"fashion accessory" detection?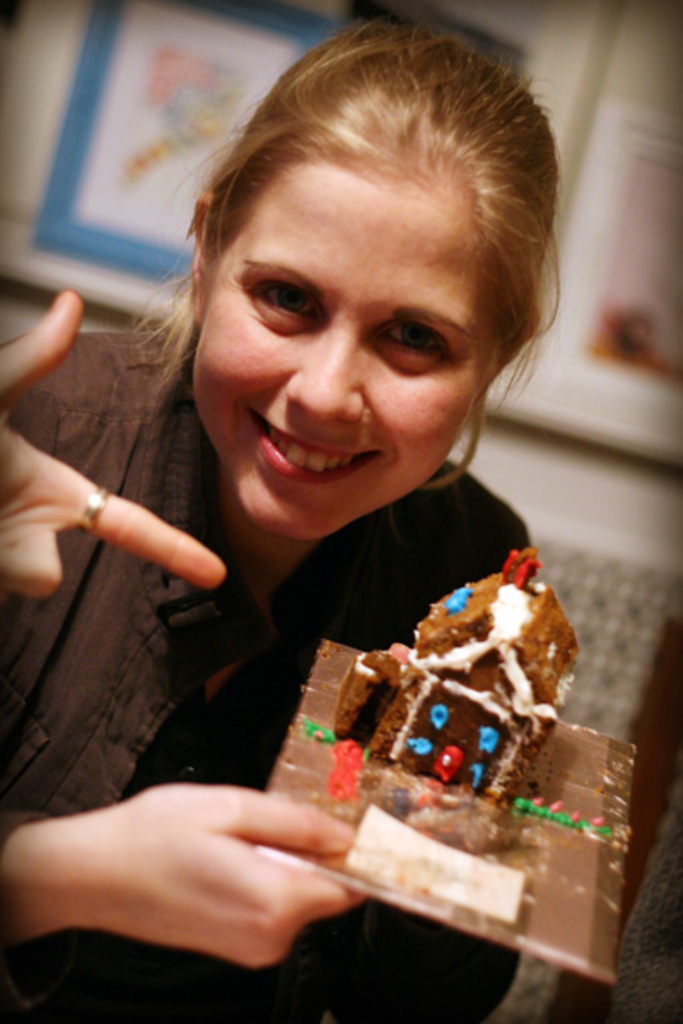
bbox(79, 483, 113, 536)
